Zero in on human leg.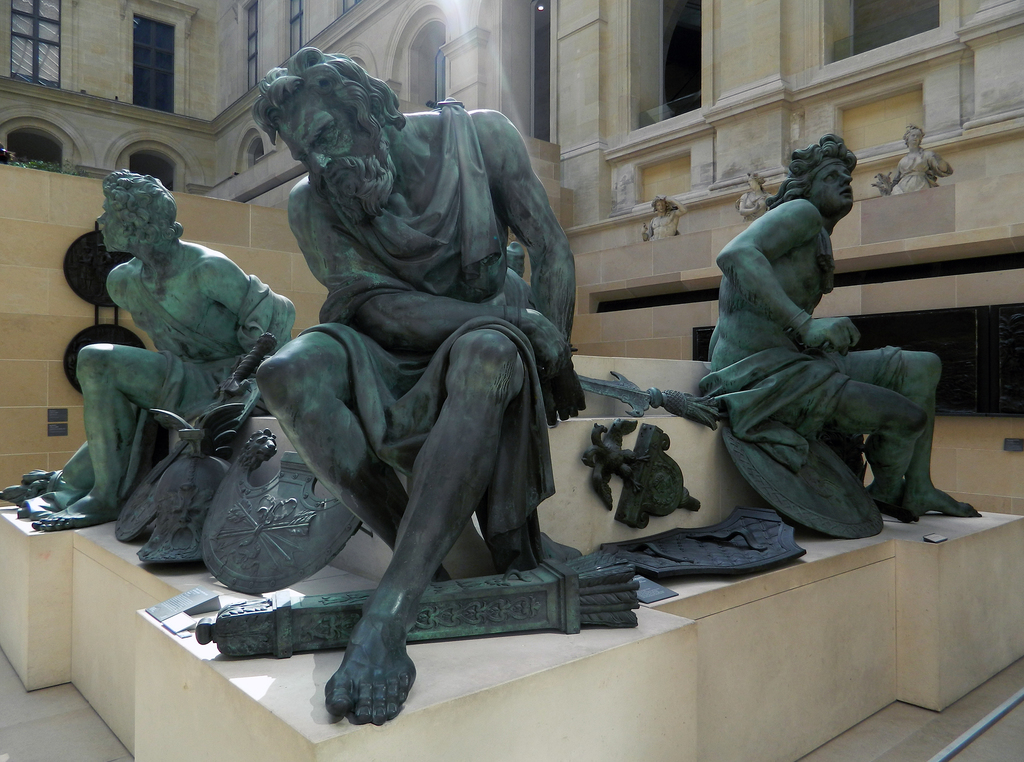
Zeroed in: <bbox>29, 346, 170, 523</bbox>.
